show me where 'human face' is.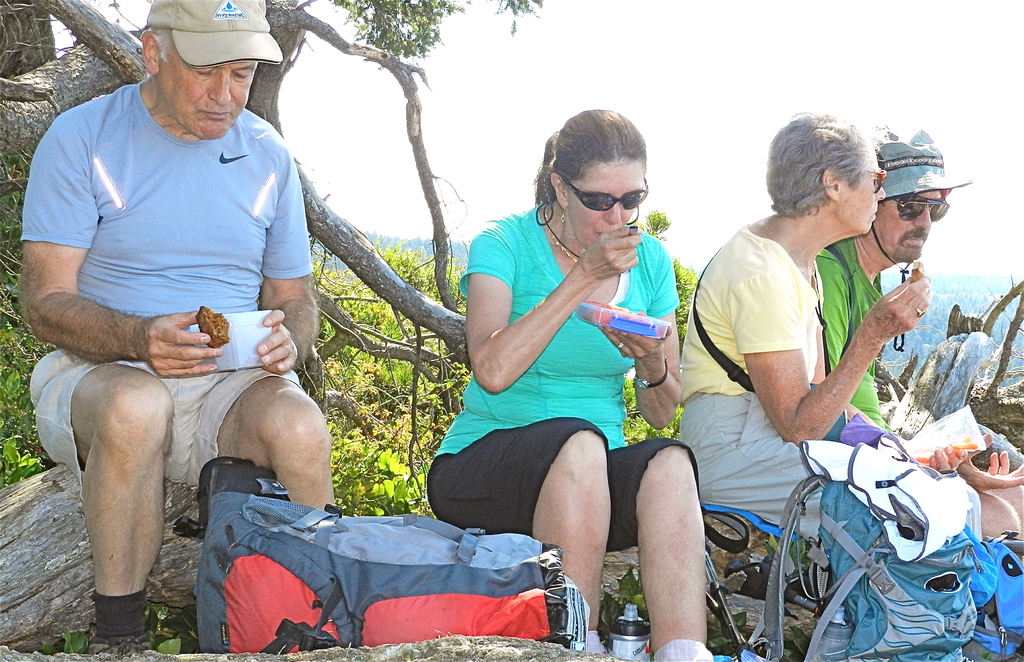
'human face' is at l=840, t=148, r=881, b=236.
